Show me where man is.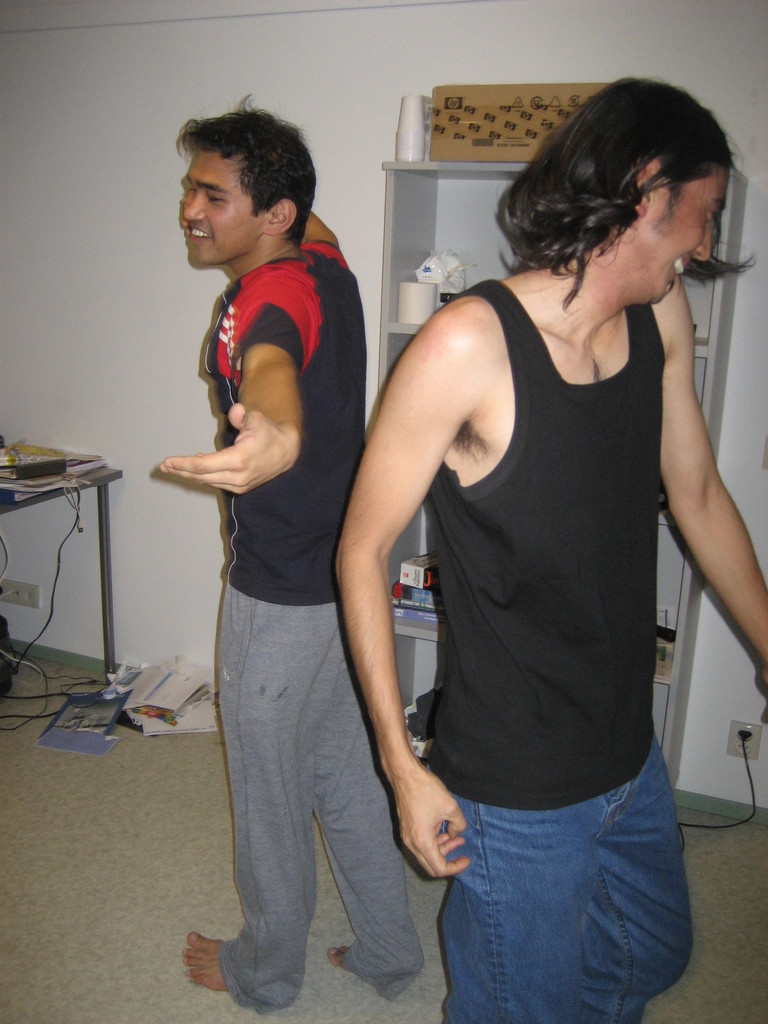
man is at region(332, 74, 767, 1023).
